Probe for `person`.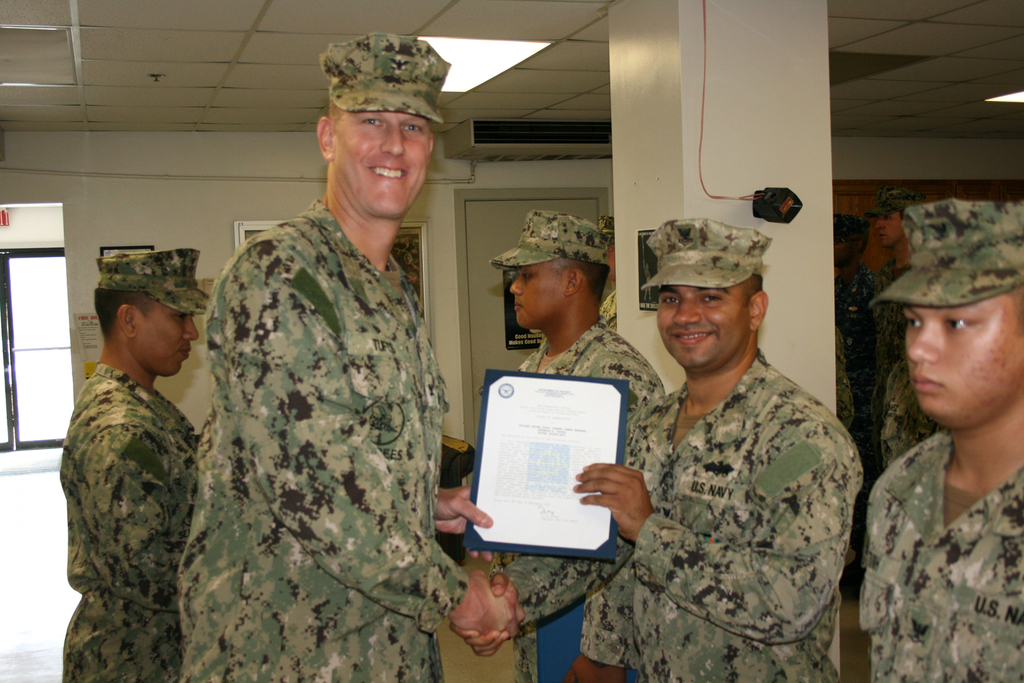
Probe result: bbox=[874, 349, 953, 465].
